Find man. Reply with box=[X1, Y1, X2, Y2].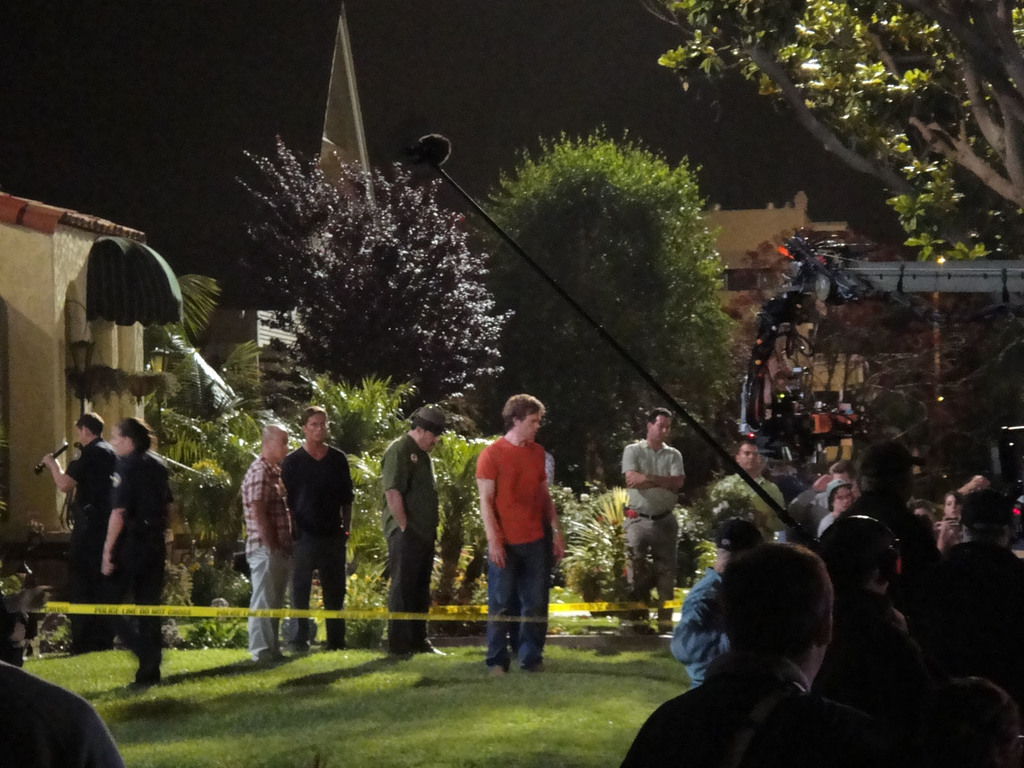
box=[622, 412, 684, 638].
